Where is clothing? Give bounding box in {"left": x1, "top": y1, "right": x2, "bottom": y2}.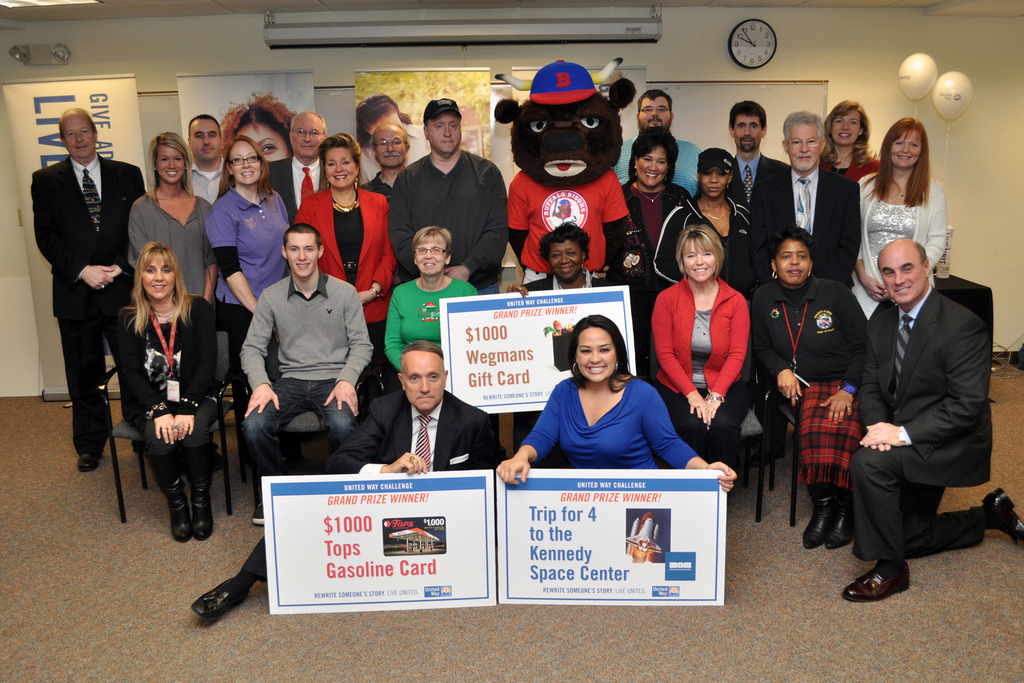
{"left": 620, "top": 133, "right": 713, "bottom": 201}.
